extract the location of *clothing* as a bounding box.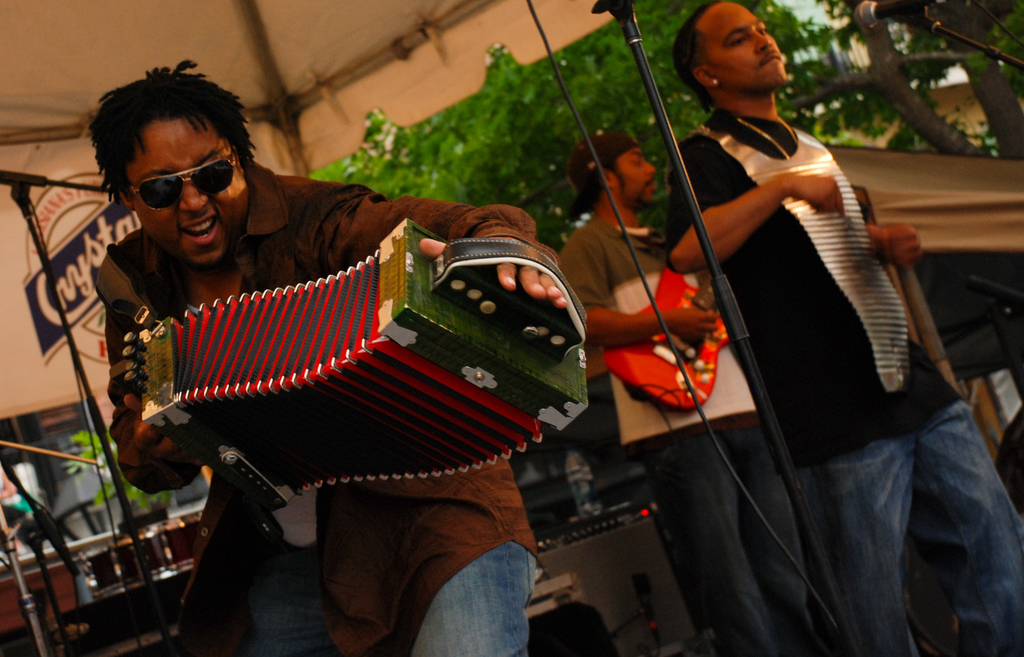
Rect(666, 108, 1023, 656).
